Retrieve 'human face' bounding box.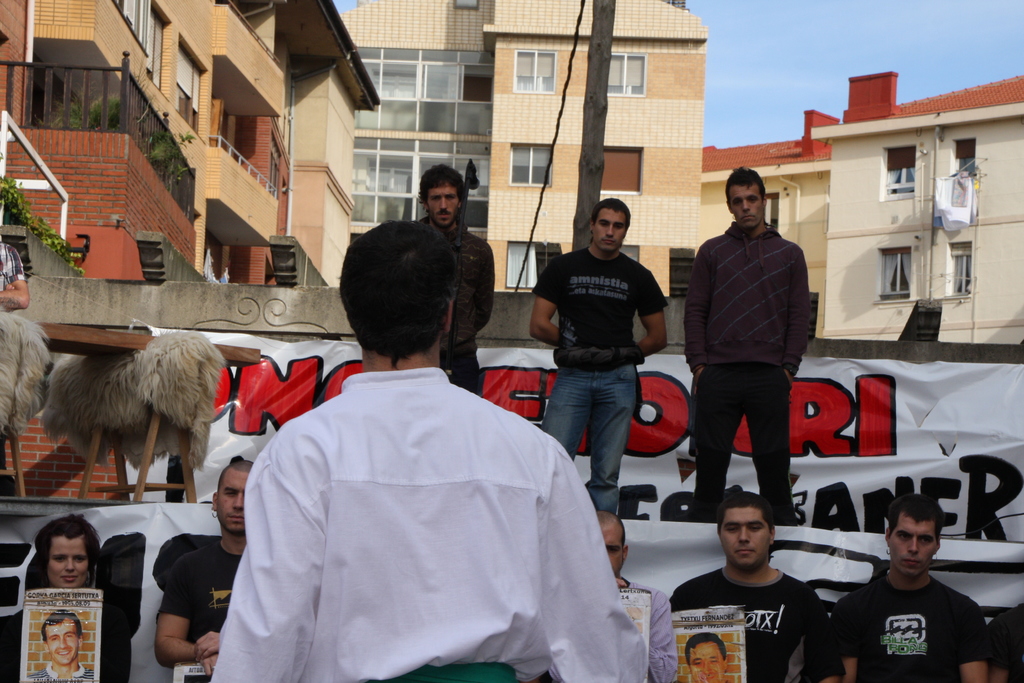
Bounding box: region(721, 506, 771, 569).
